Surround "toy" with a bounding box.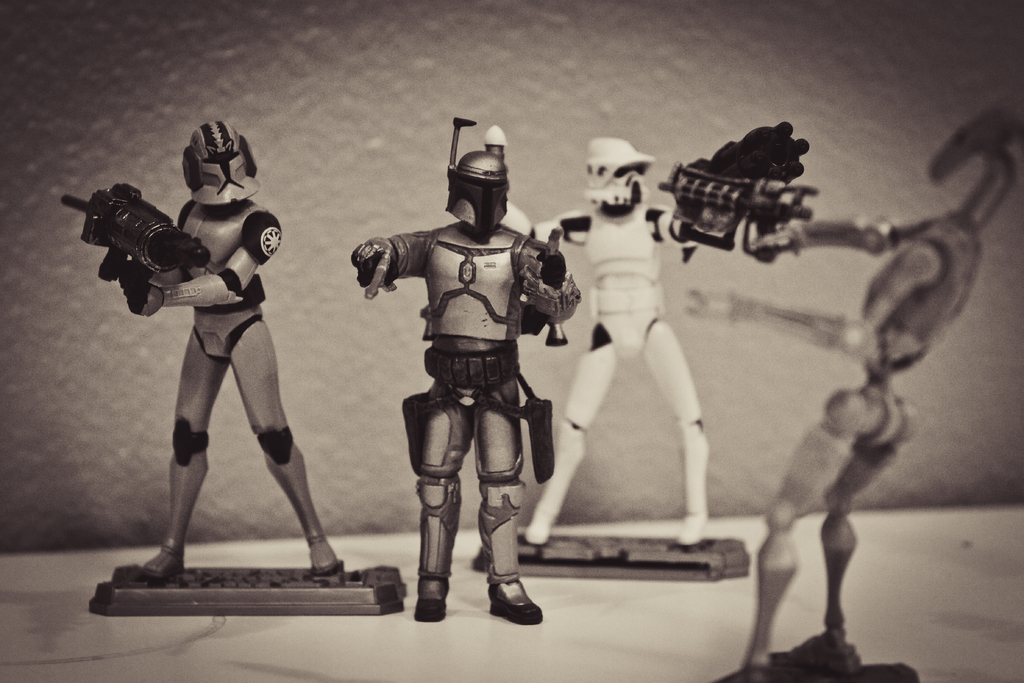
[left=58, top=122, right=350, bottom=577].
